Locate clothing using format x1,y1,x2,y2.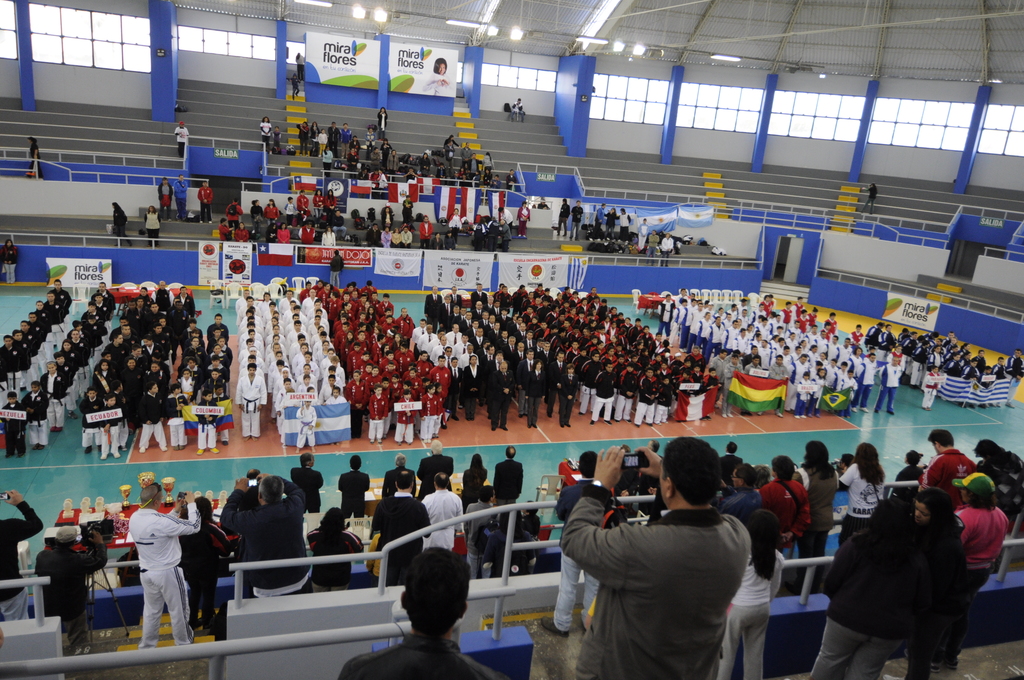
463,503,494,578.
